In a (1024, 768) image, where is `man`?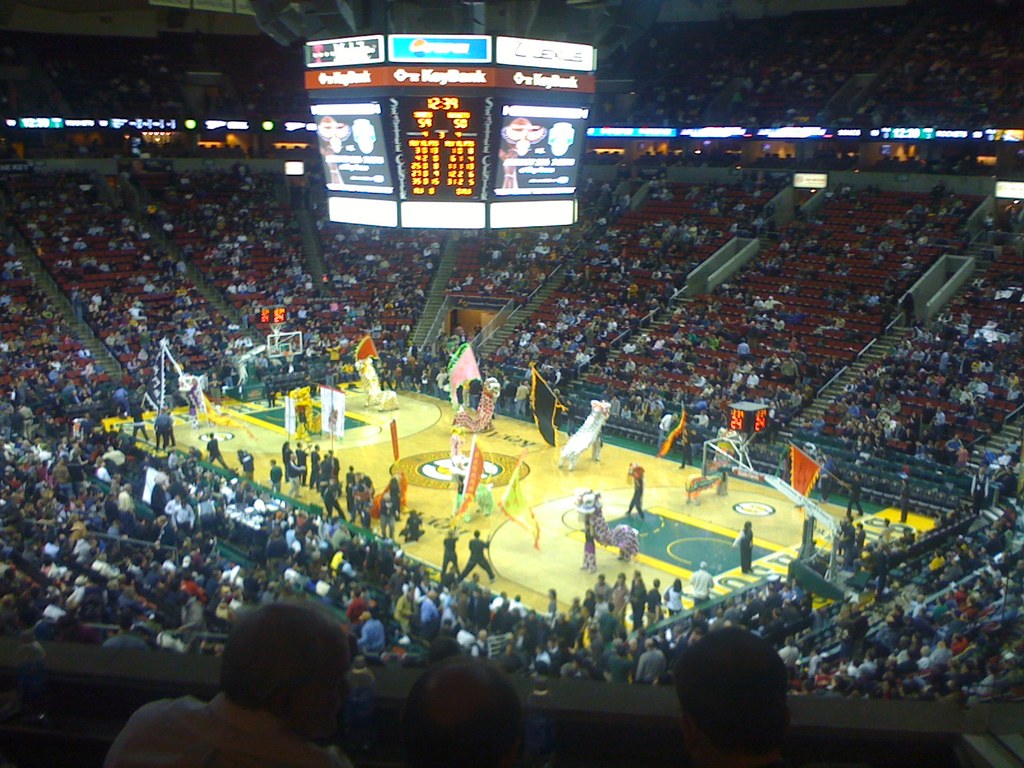
668,618,805,767.
